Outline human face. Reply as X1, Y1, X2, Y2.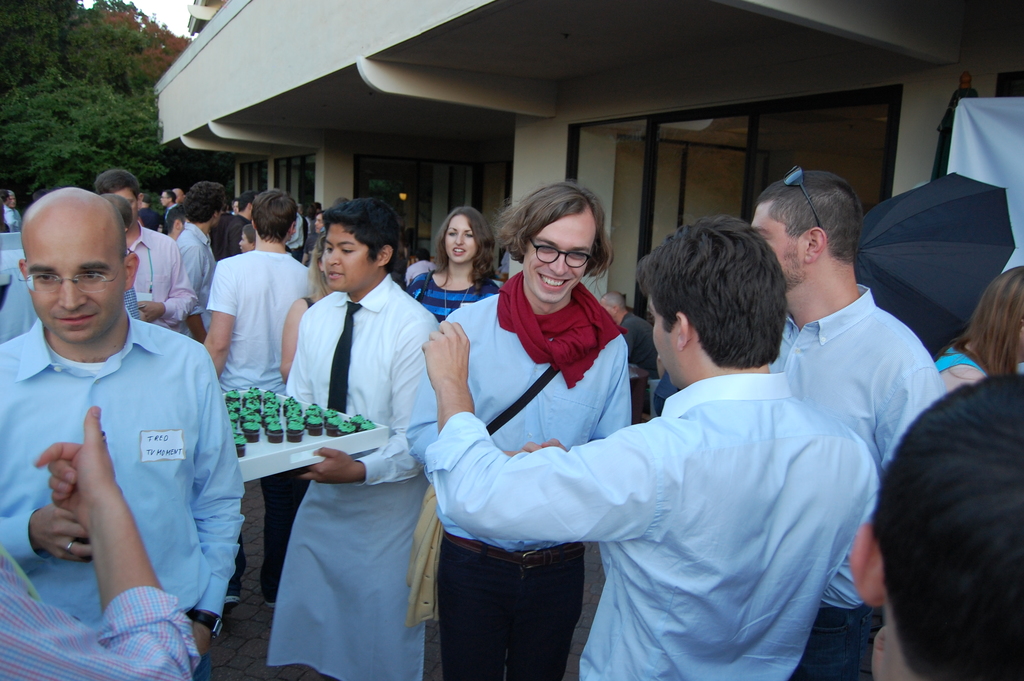
320, 224, 375, 293.
